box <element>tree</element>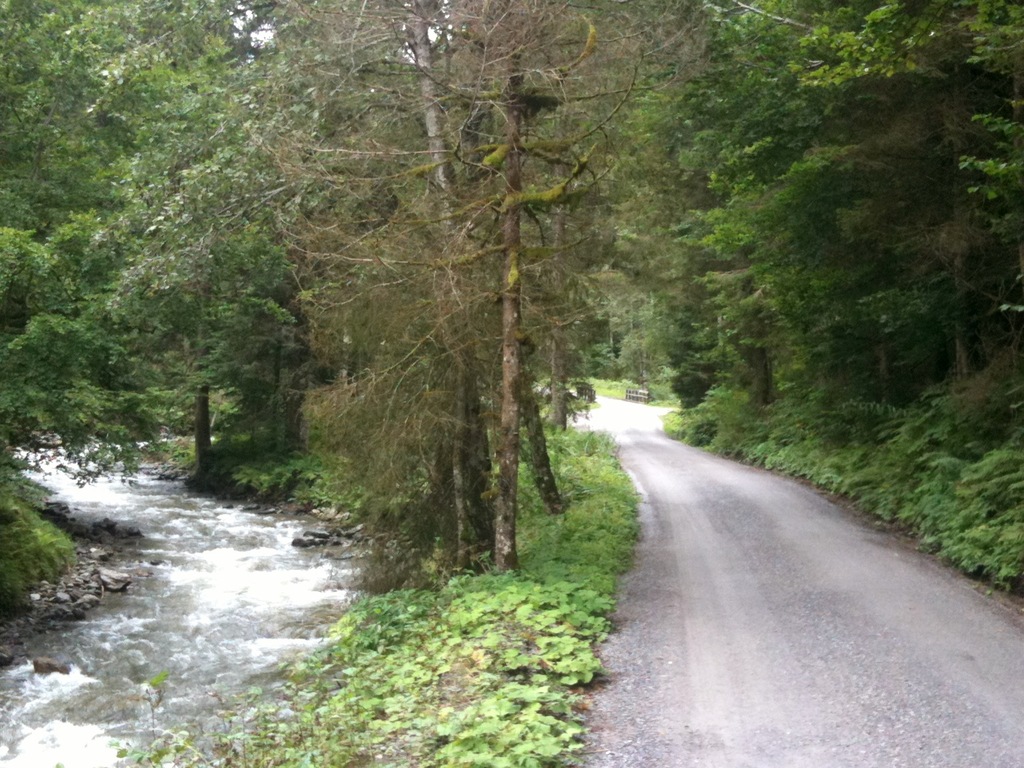
x1=95 y1=18 x2=797 y2=566
